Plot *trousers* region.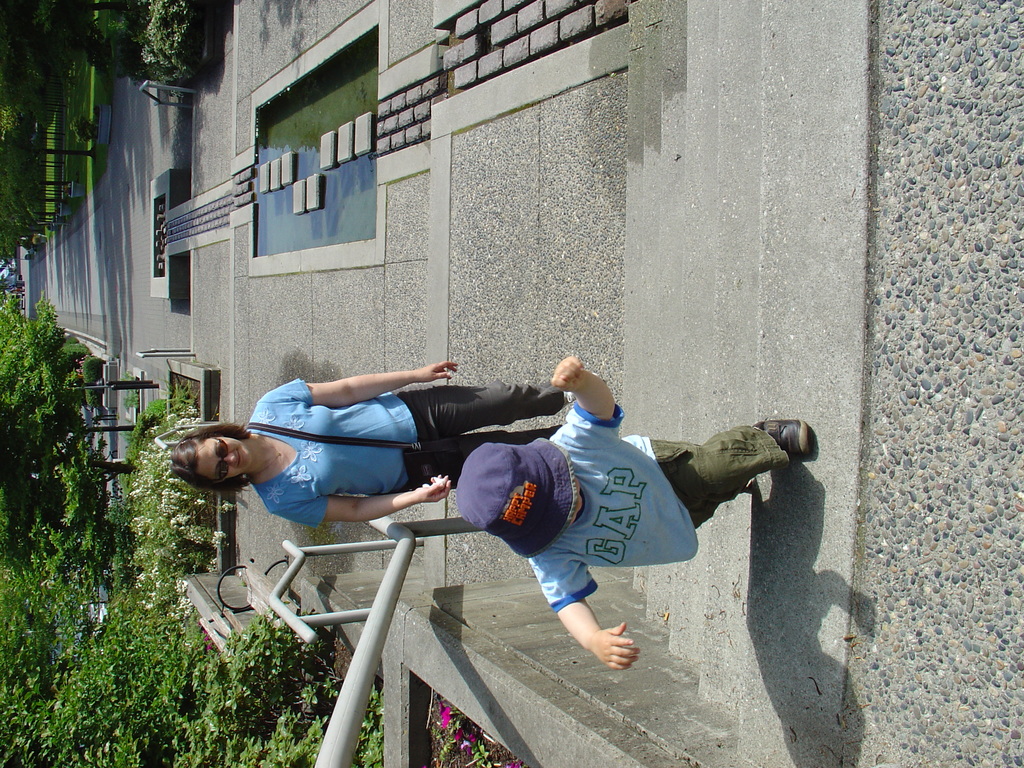
Plotted at box(403, 383, 564, 499).
